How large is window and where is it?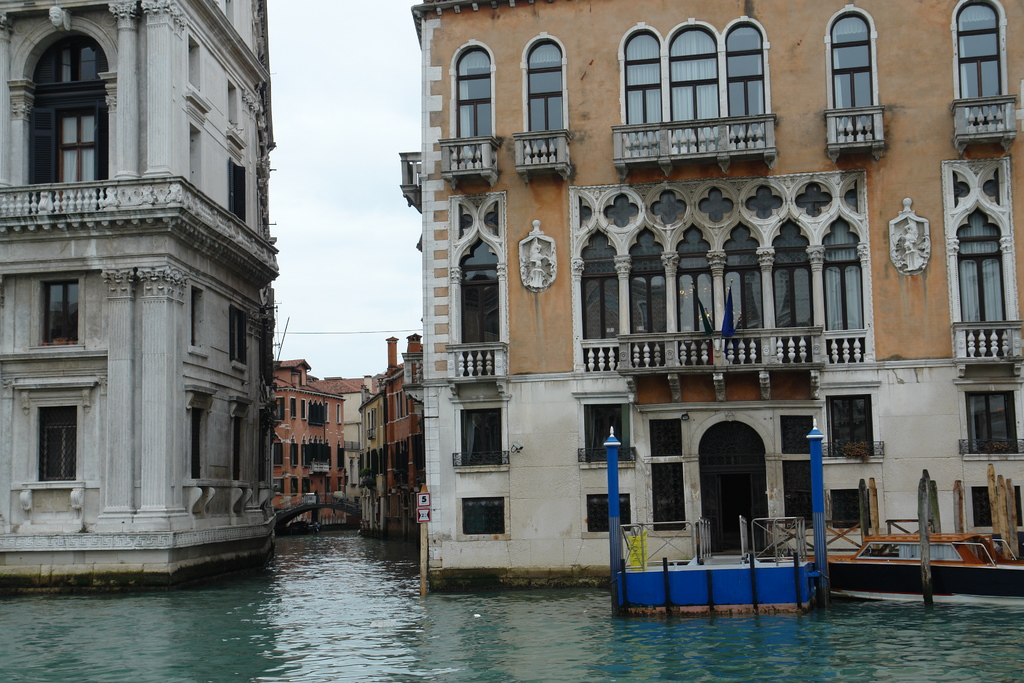
Bounding box: (x1=575, y1=189, x2=873, y2=373).
